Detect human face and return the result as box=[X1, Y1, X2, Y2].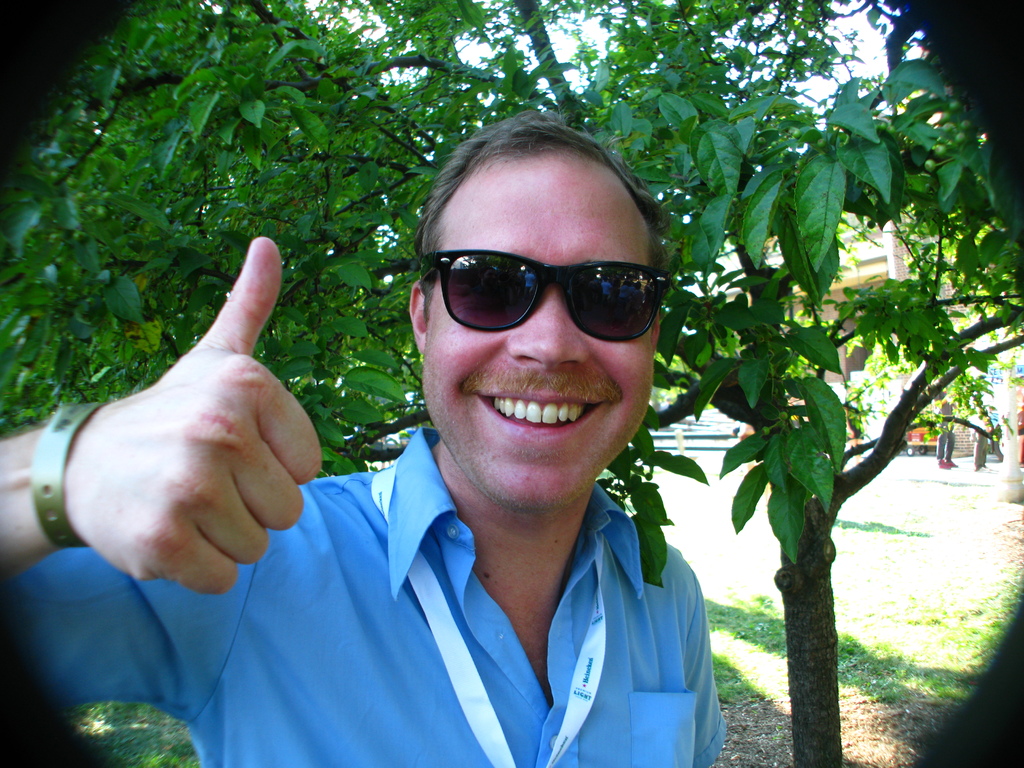
box=[427, 157, 655, 508].
